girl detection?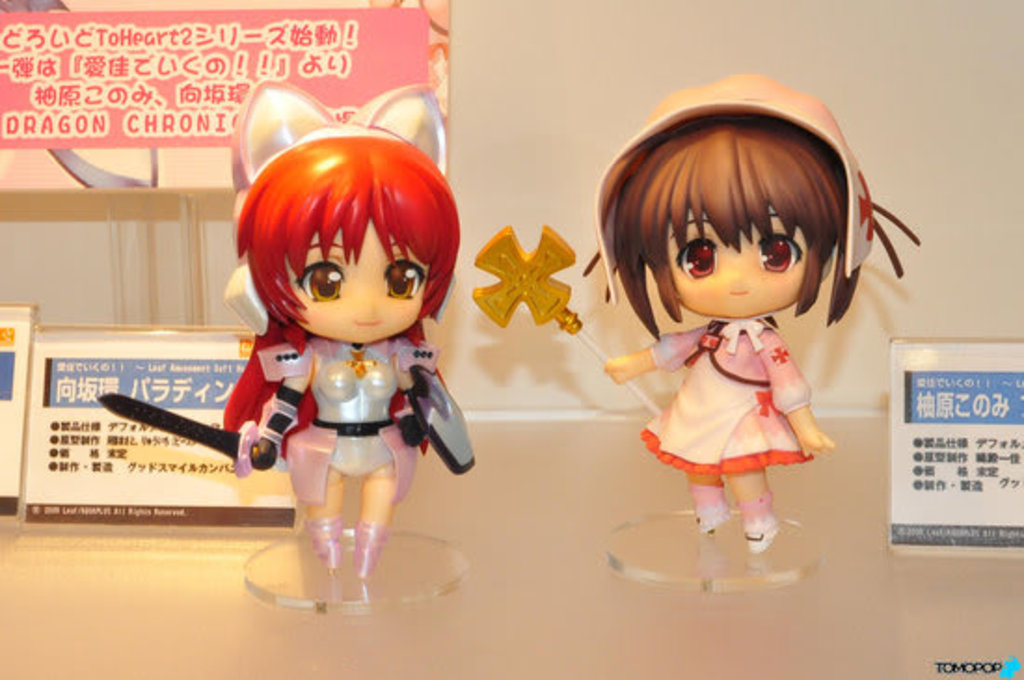
Rect(218, 75, 480, 574)
